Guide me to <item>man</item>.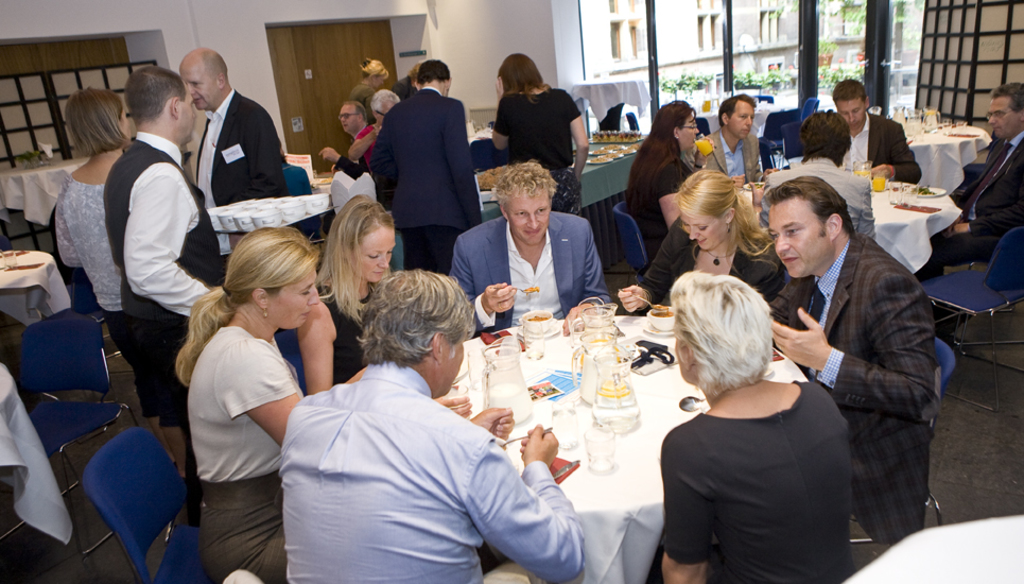
Guidance: 450/158/620/336.
